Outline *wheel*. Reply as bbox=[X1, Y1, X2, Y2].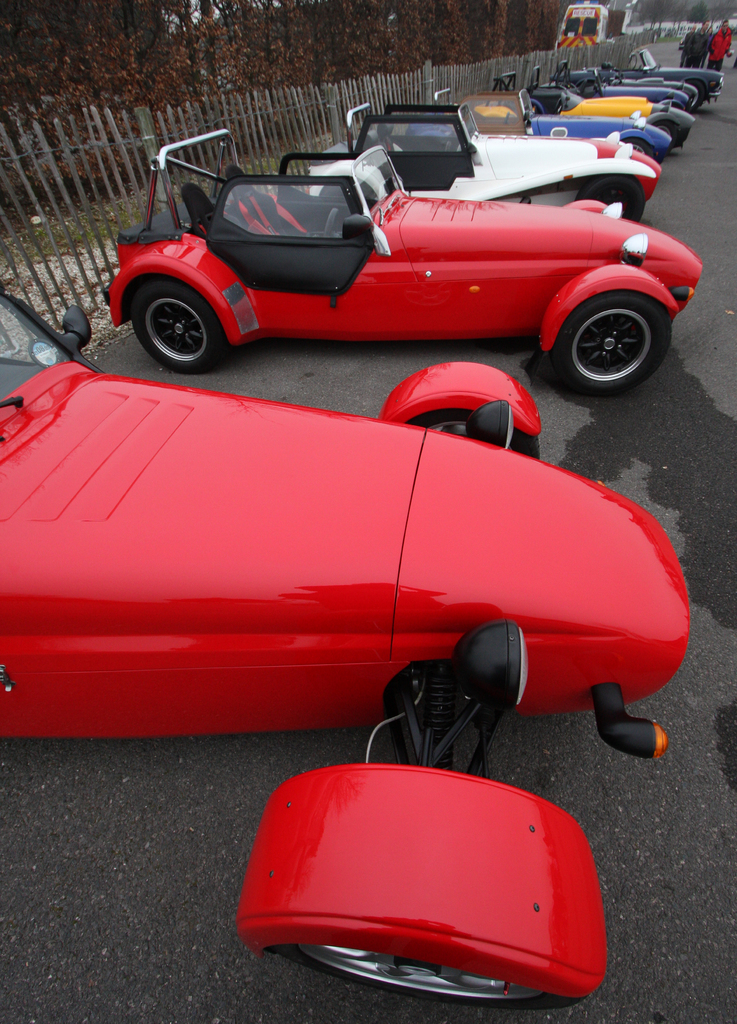
bbox=[325, 207, 339, 238].
